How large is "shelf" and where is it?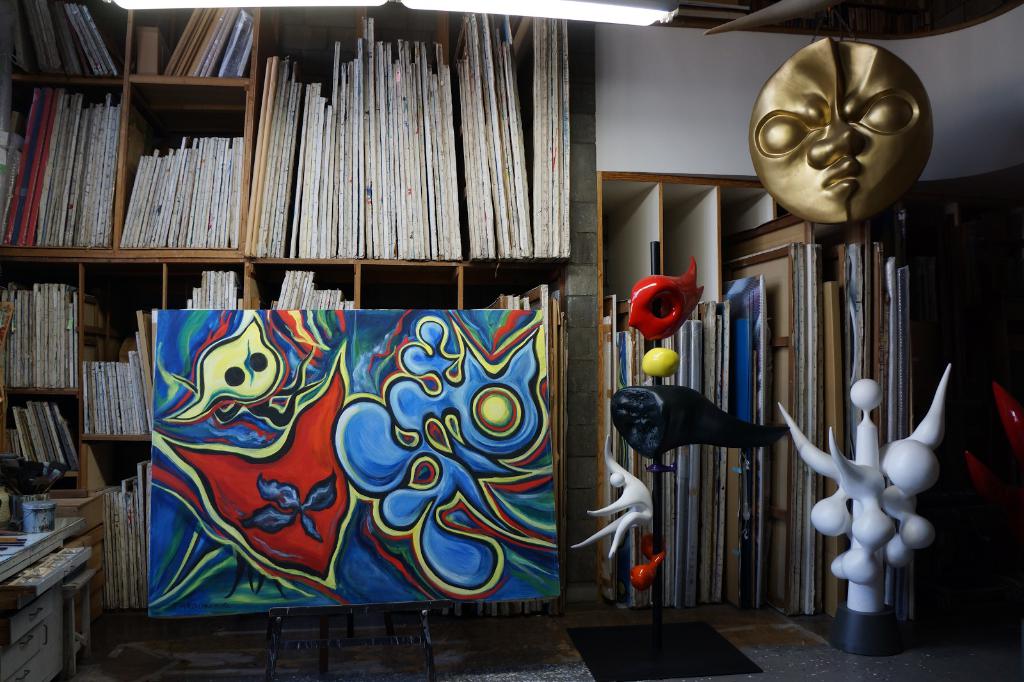
Bounding box: (465,262,557,372).
